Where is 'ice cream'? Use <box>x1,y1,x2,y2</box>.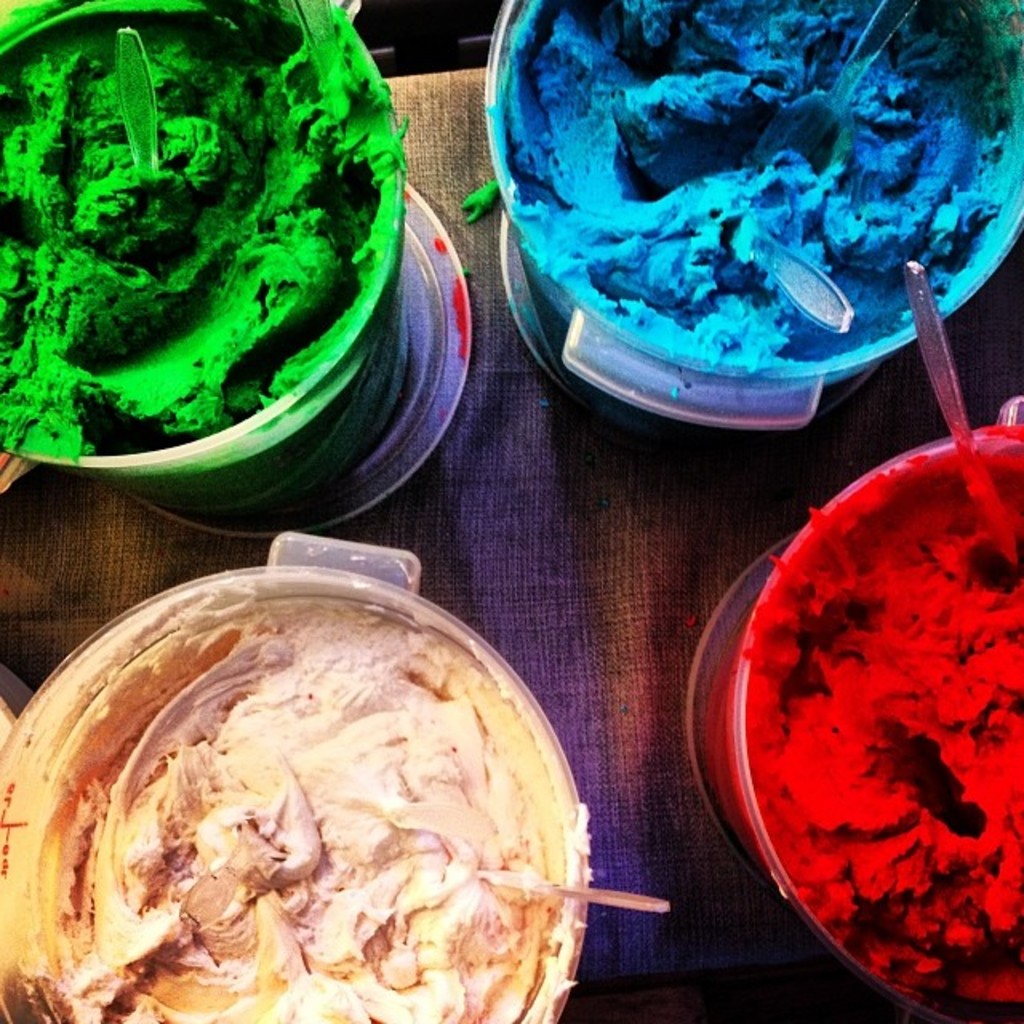
<box>475,0,1022,379</box>.
